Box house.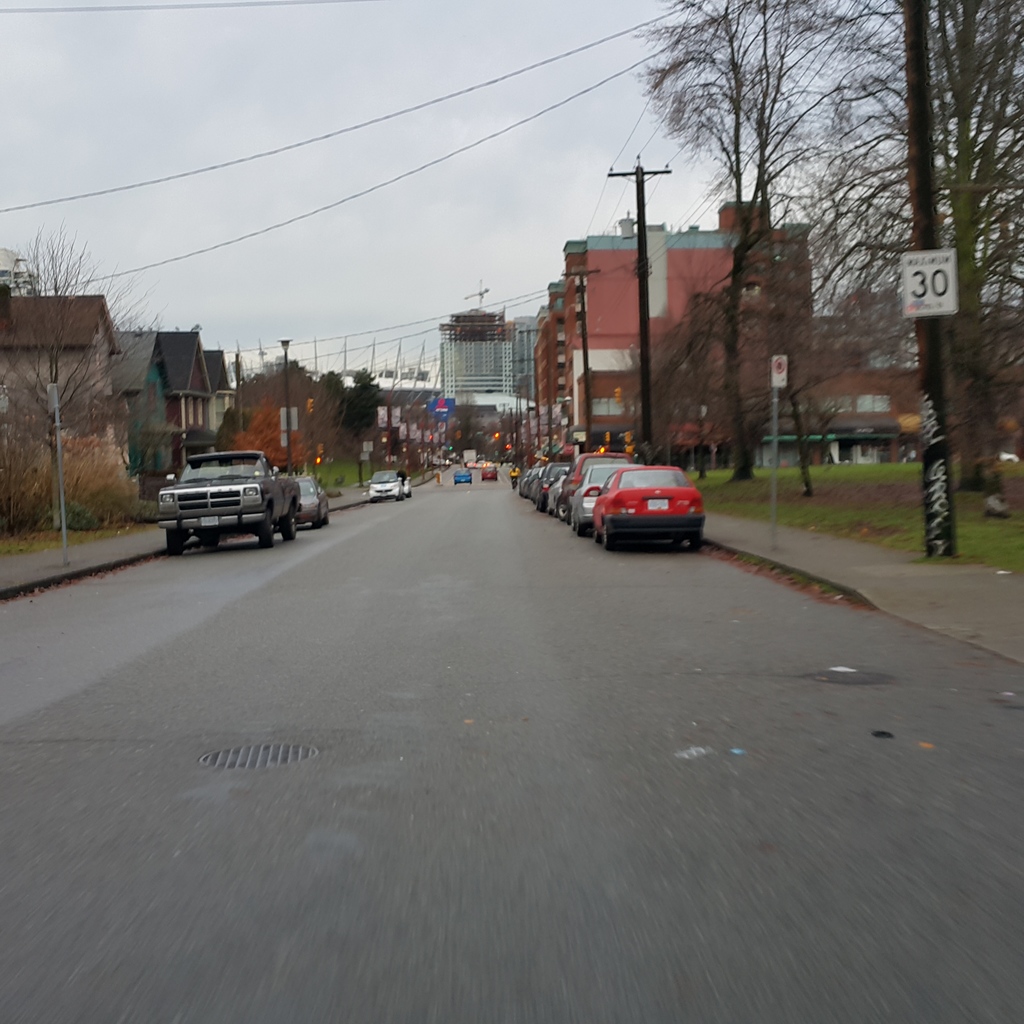
(532, 199, 820, 452).
